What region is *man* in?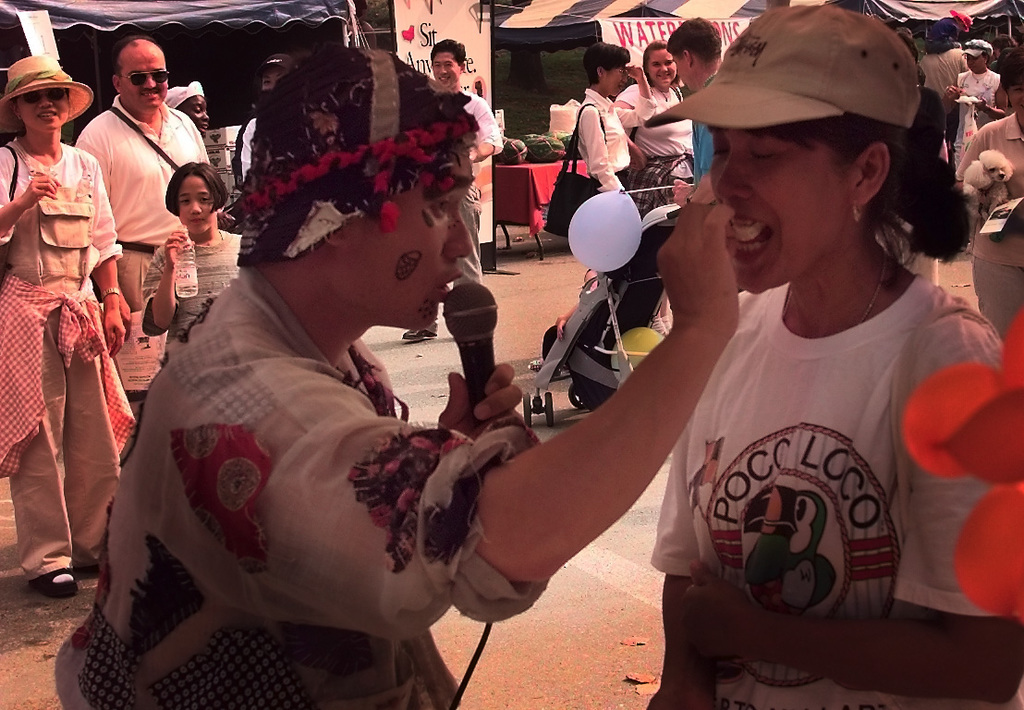
396/32/506/345.
